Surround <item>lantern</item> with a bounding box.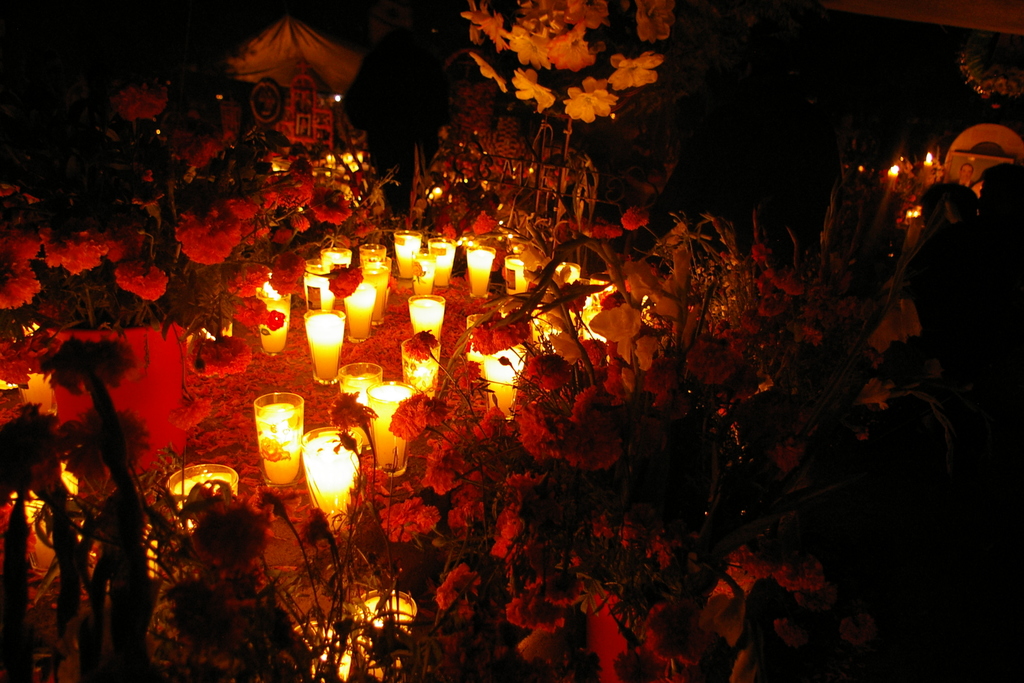
box(431, 236, 453, 287).
